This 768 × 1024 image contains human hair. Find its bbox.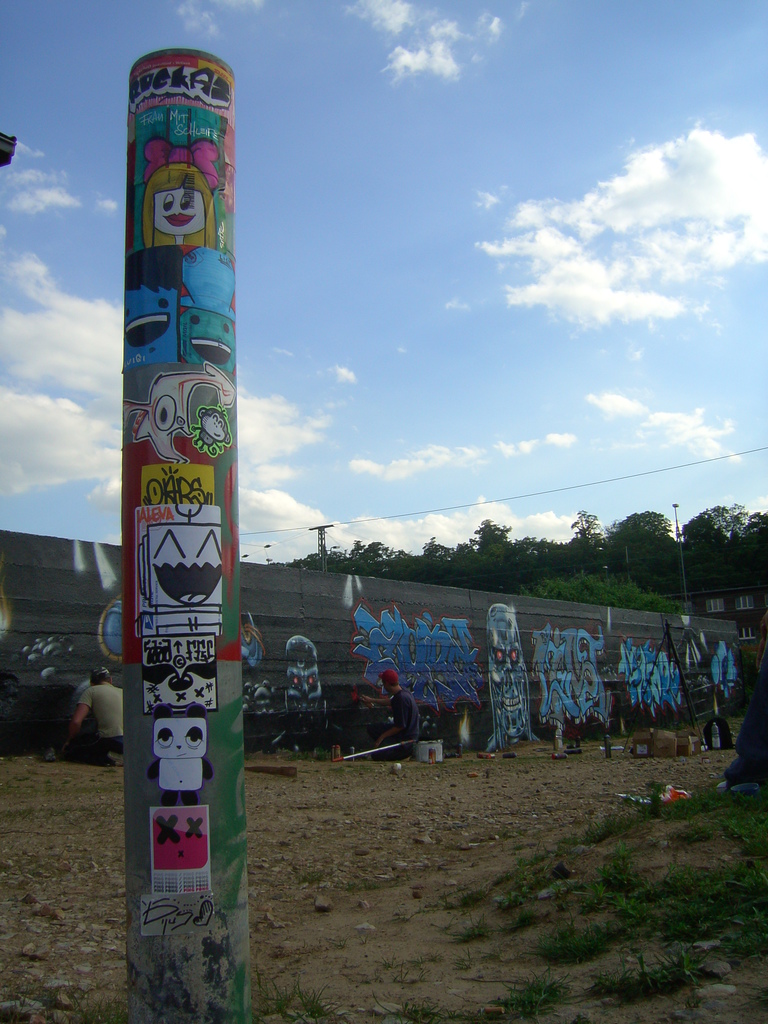
box=[143, 164, 216, 251].
